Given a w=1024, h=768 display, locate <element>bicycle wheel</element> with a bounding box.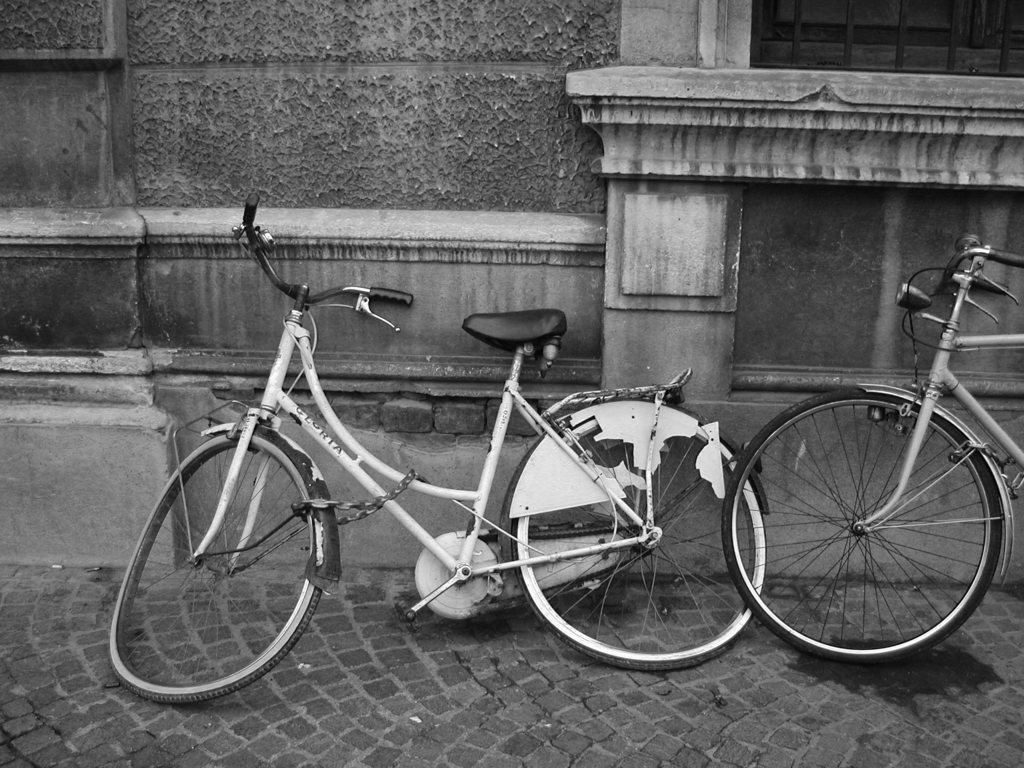
Located: BBox(106, 427, 337, 712).
